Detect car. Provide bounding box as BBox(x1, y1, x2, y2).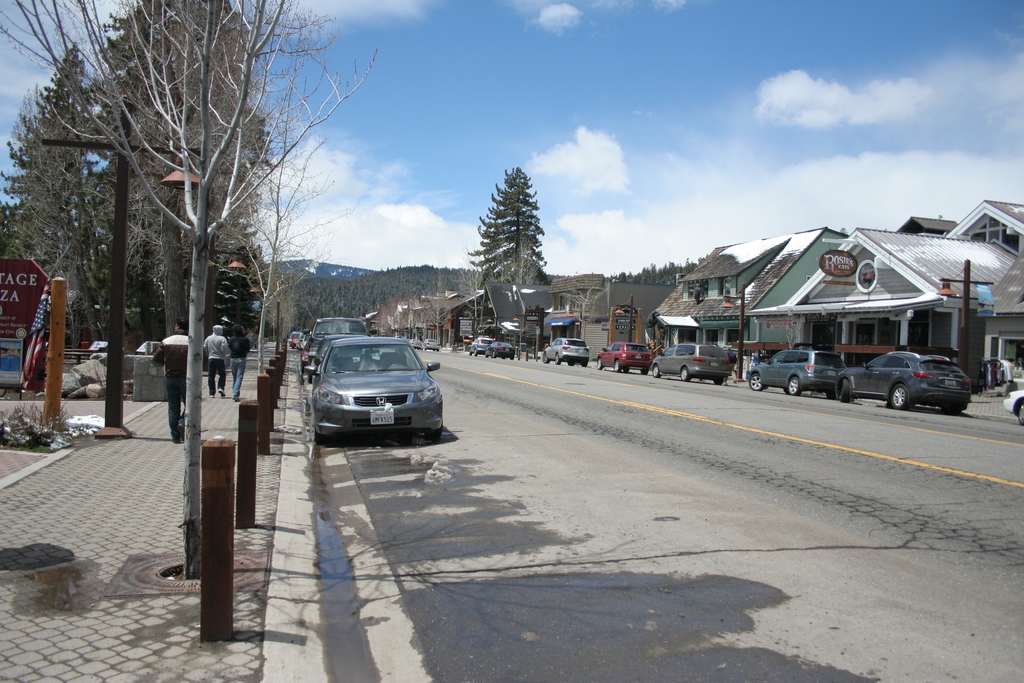
BBox(596, 343, 649, 372).
